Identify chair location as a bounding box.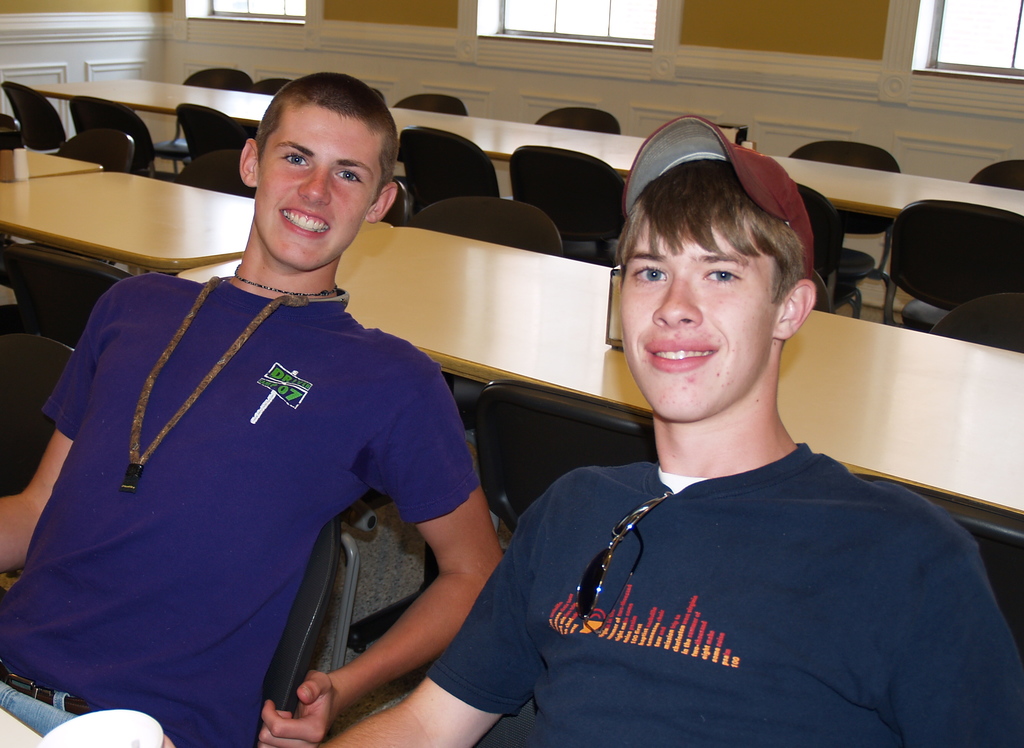
<region>55, 127, 132, 171</region>.
